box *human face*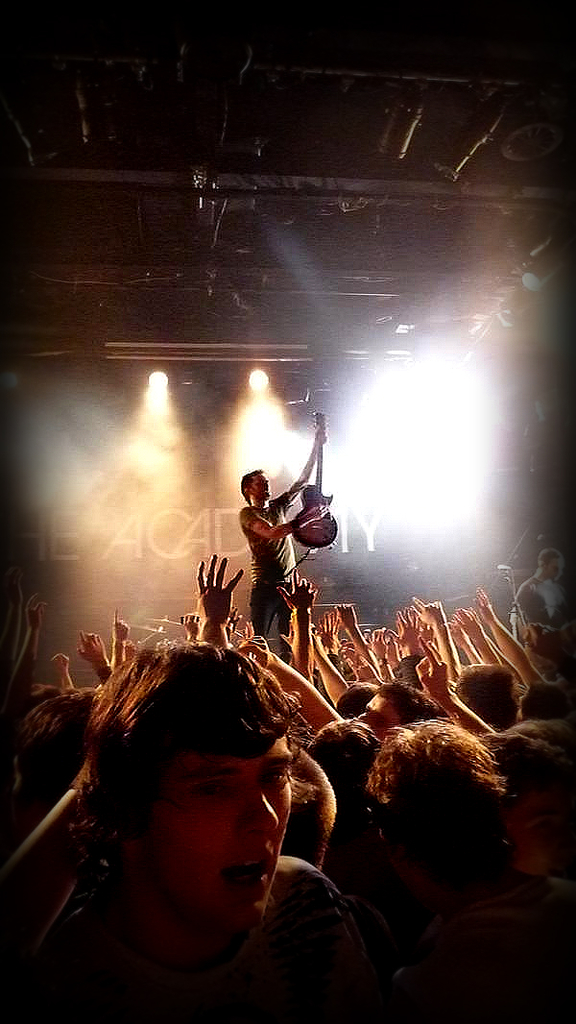
crop(249, 473, 275, 496)
